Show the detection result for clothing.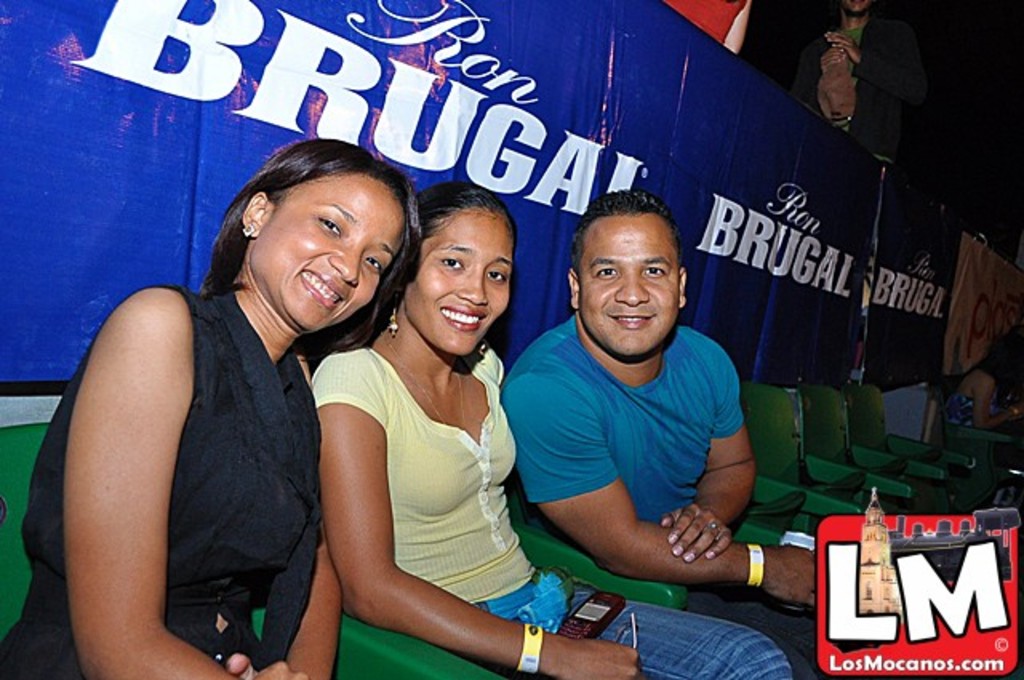
crop(947, 394, 998, 432).
